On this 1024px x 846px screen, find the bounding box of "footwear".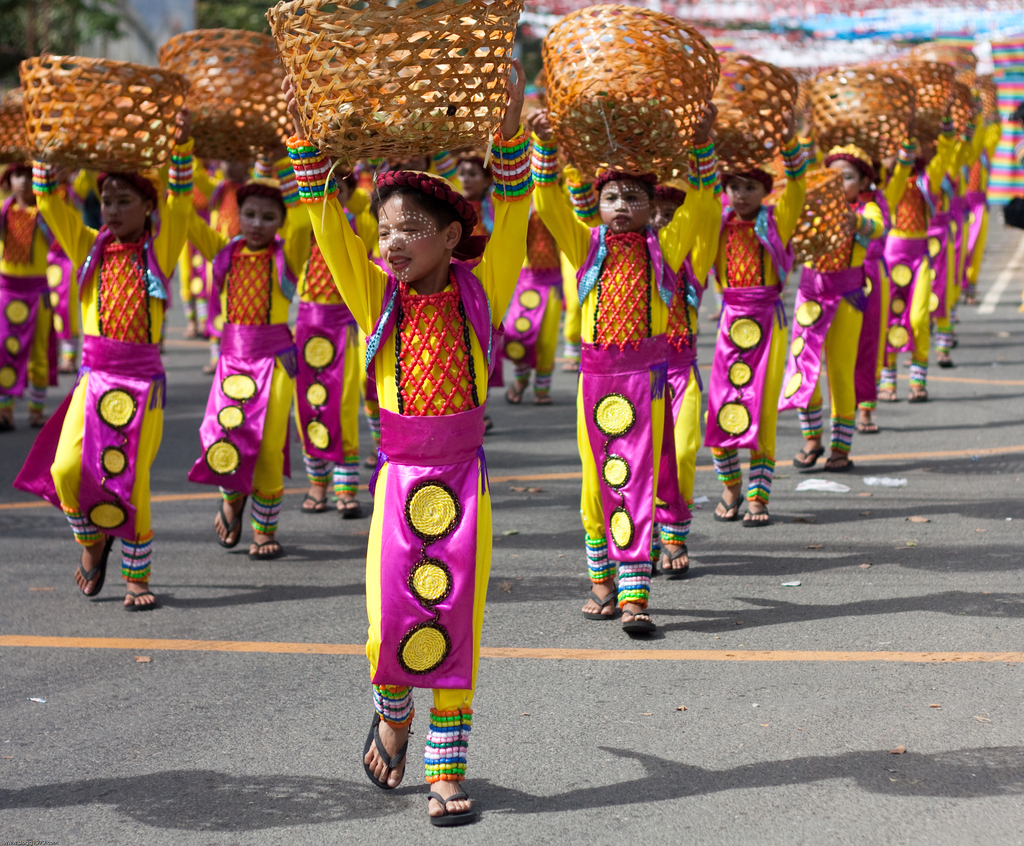
Bounding box: (x1=740, y1=504, x2=770, y2=528).
